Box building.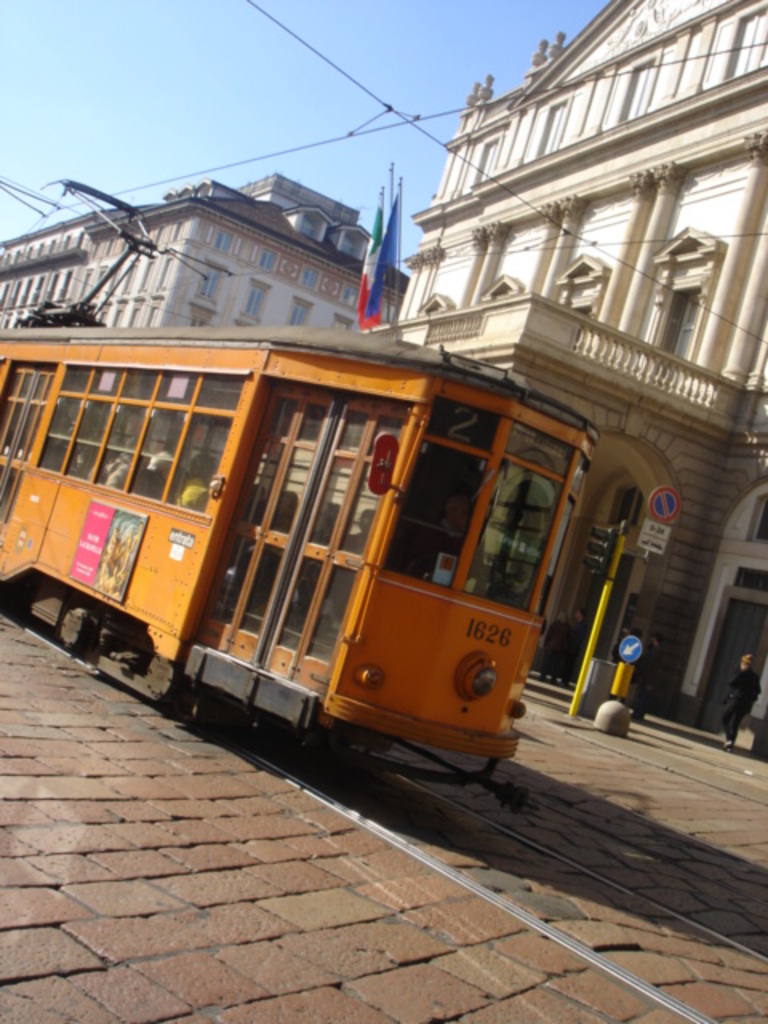
bbox=[0, 170, 413, 339].
